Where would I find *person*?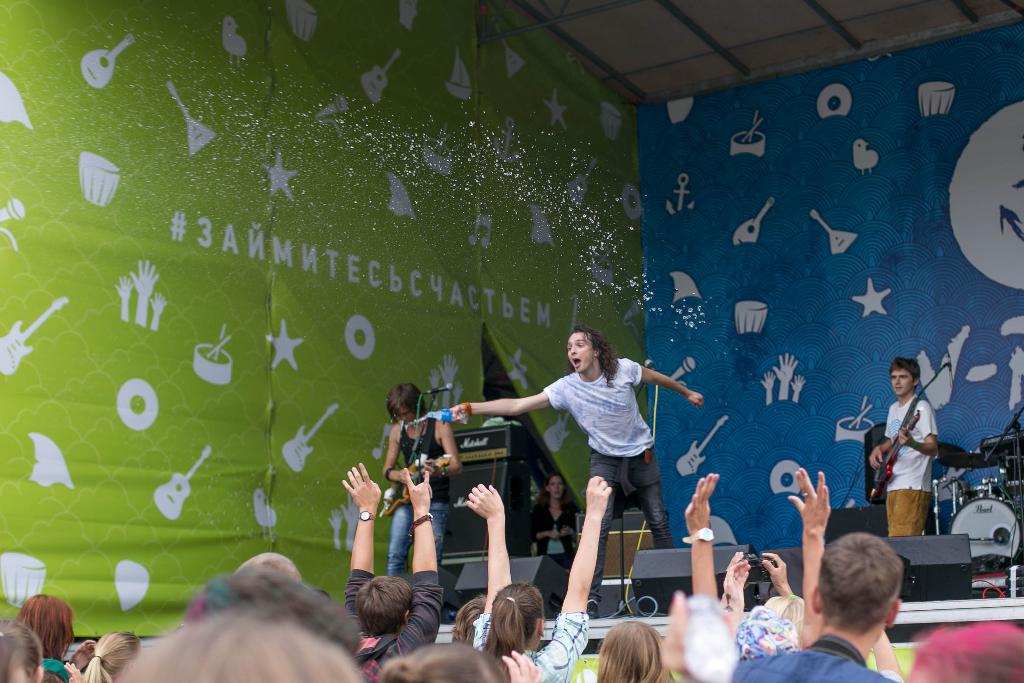
At <region>529, 475, 576, 566</region>.
